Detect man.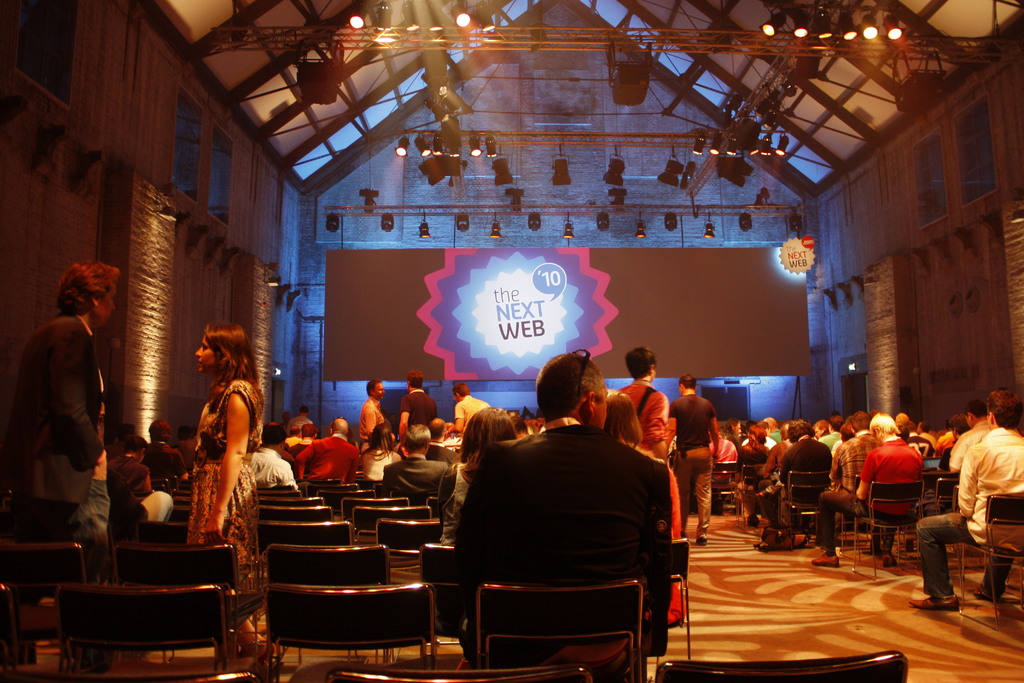
Detected at bbox(945, 392, 993, 477).
